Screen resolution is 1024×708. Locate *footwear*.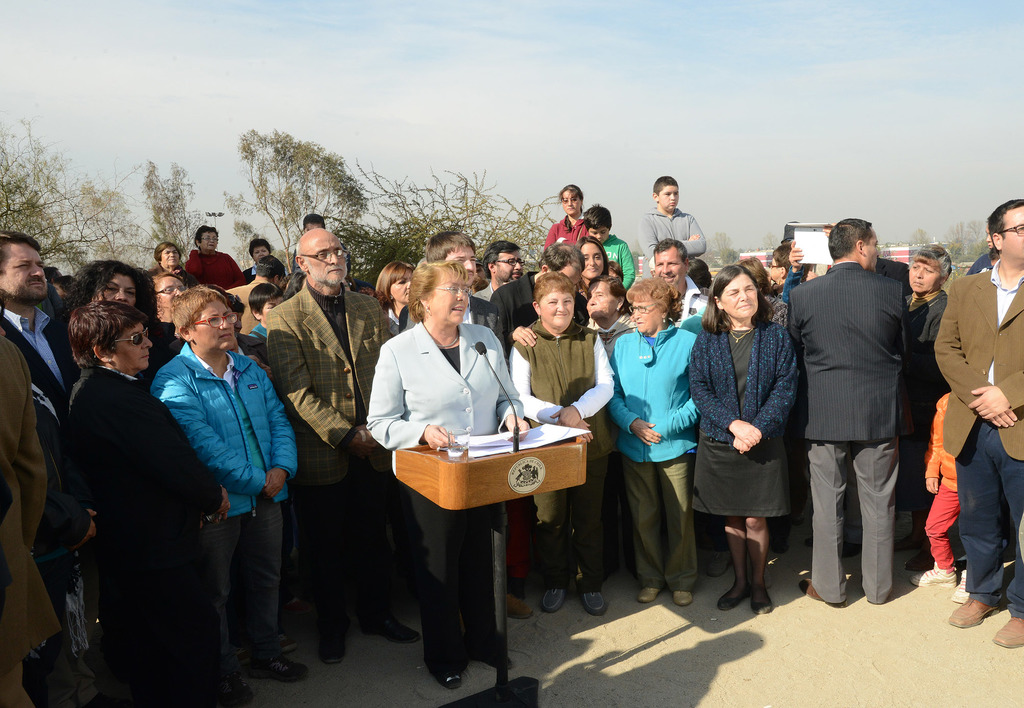
select_region(282, 598, 314, 618).
